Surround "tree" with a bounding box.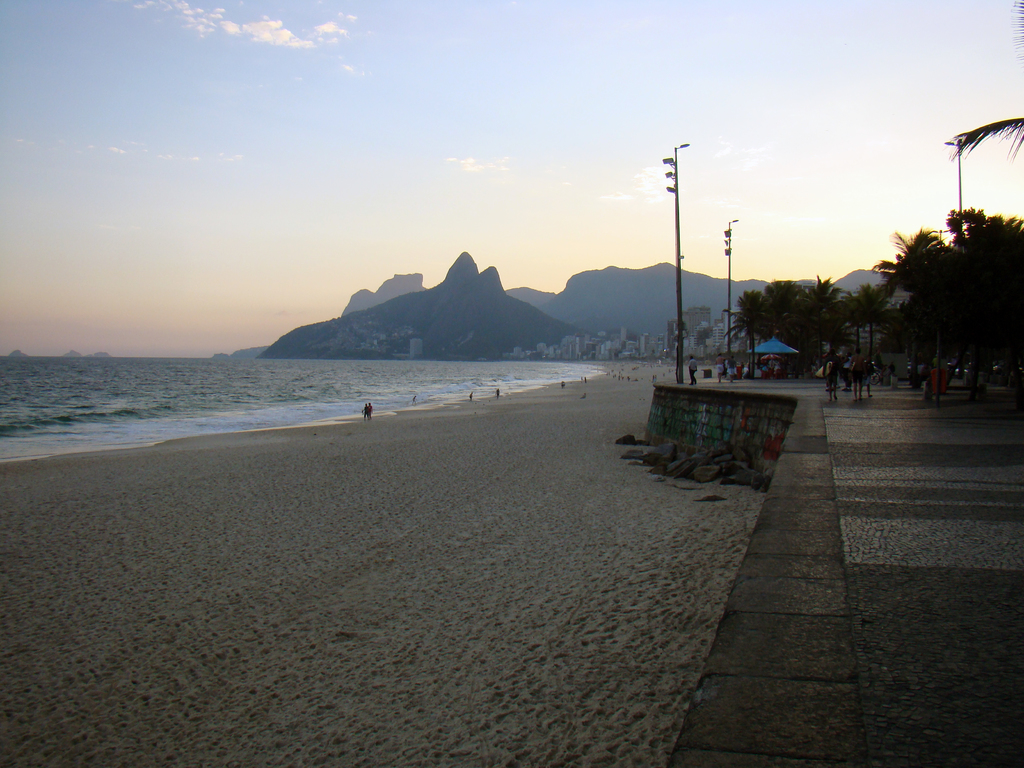
crop(949, 118, 1023, 162).
